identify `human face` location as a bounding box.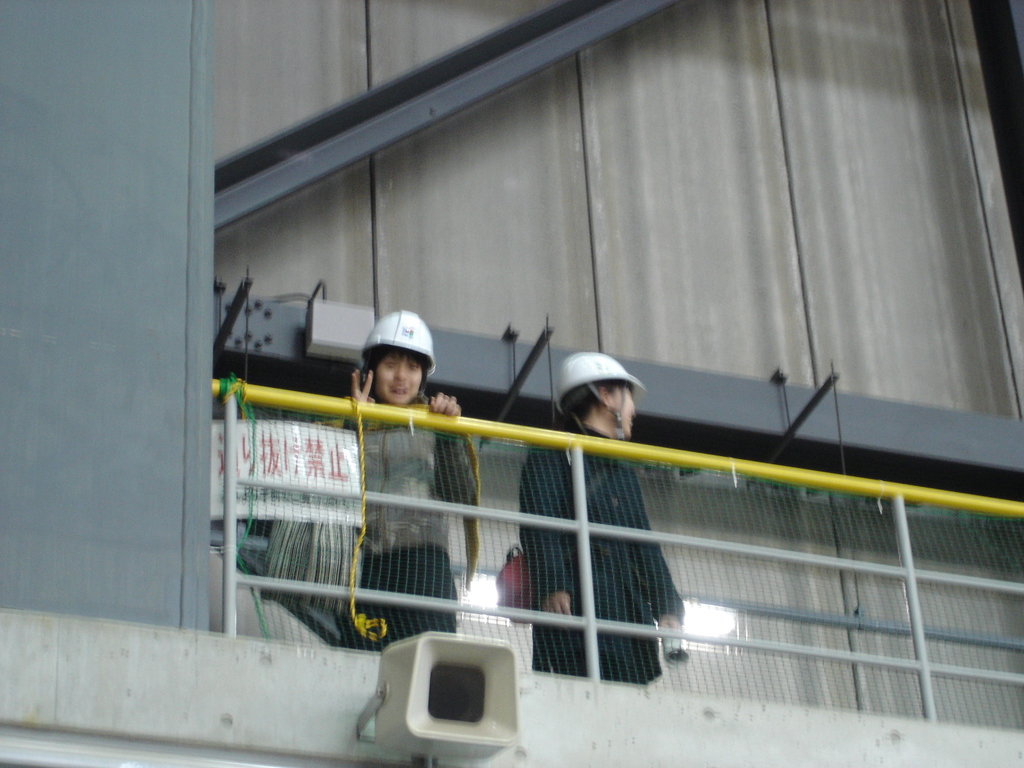
locate(376, 353, 422, 403).
